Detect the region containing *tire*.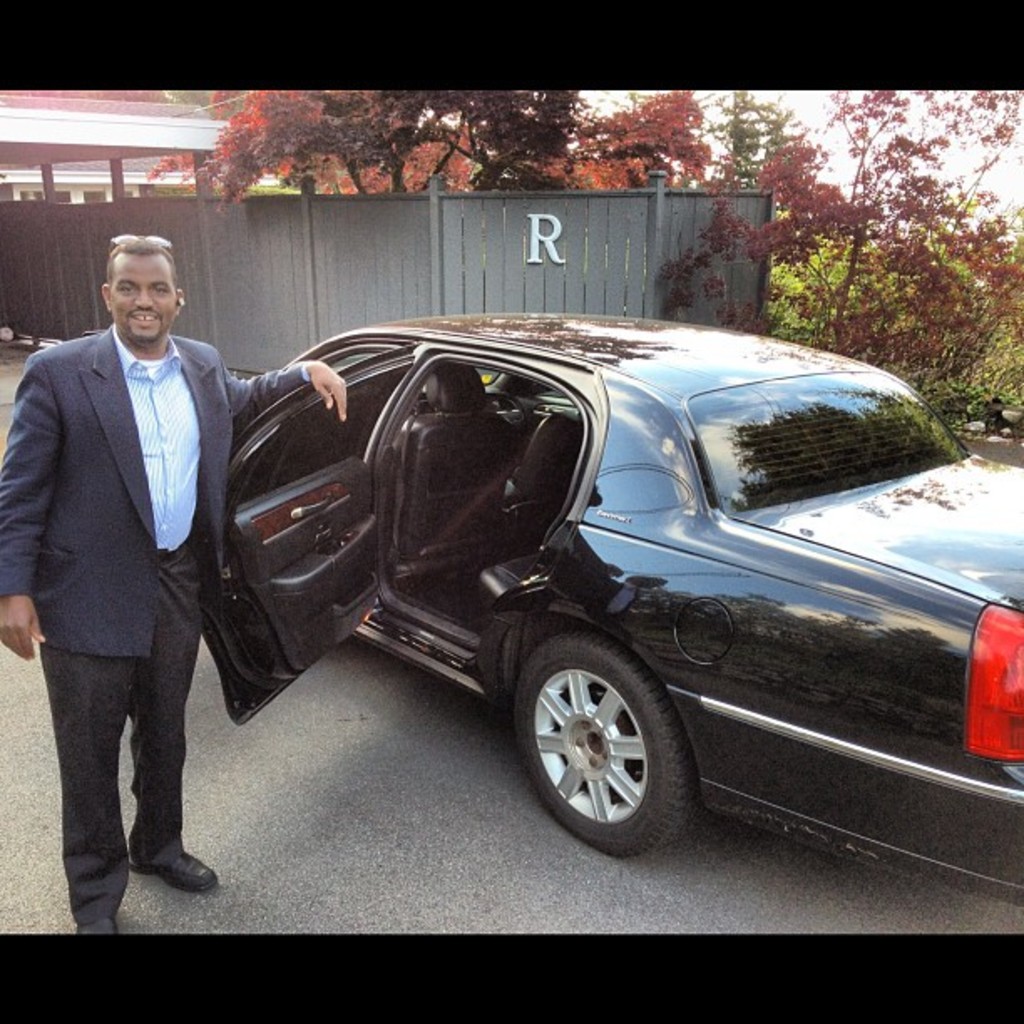
Rect(514, 636, 701, 852).
